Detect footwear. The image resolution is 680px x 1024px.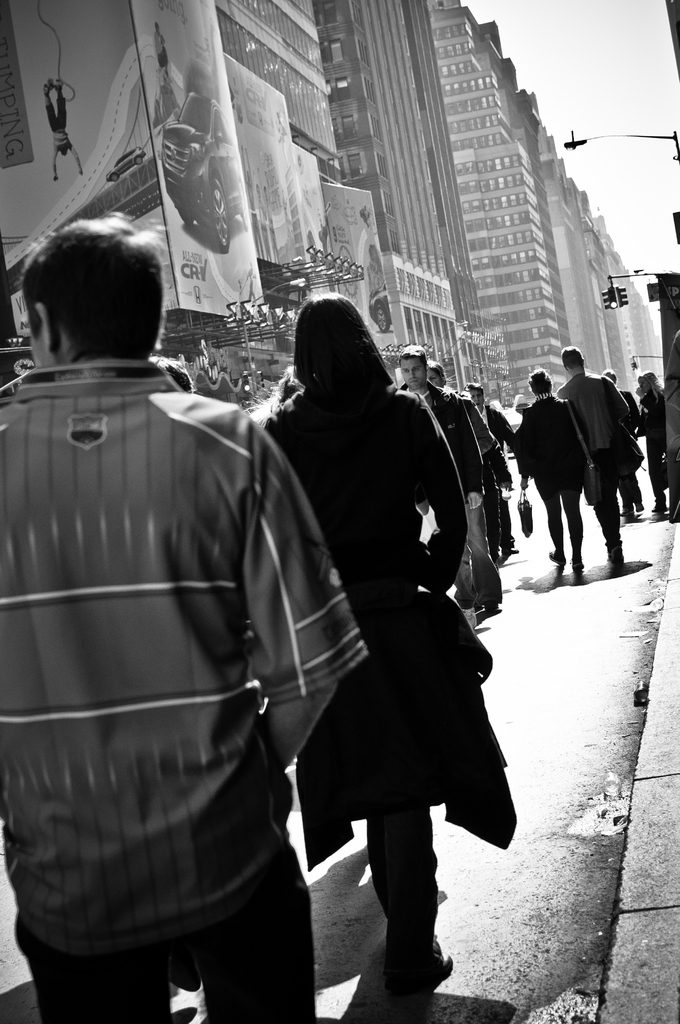
Rect(385, 934, 455, 998).
